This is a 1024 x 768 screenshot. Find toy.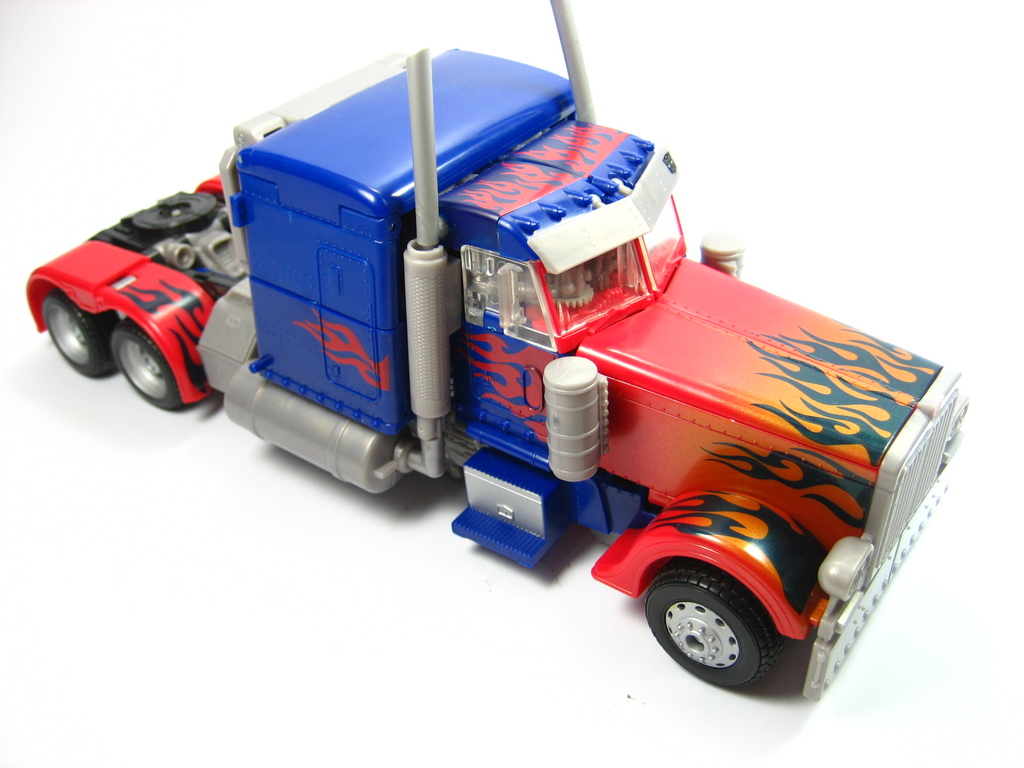
Bounding box: BBox(31, 44, 1015, 660).
